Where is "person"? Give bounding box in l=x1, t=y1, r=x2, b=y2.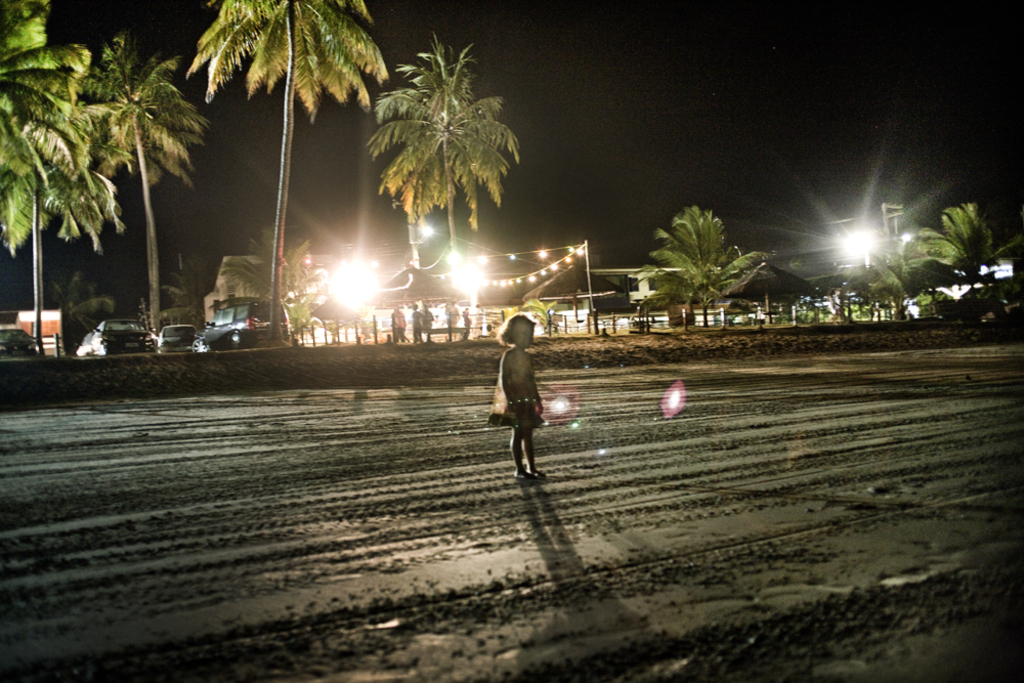
l=424, t=306, r=430, b=342.
